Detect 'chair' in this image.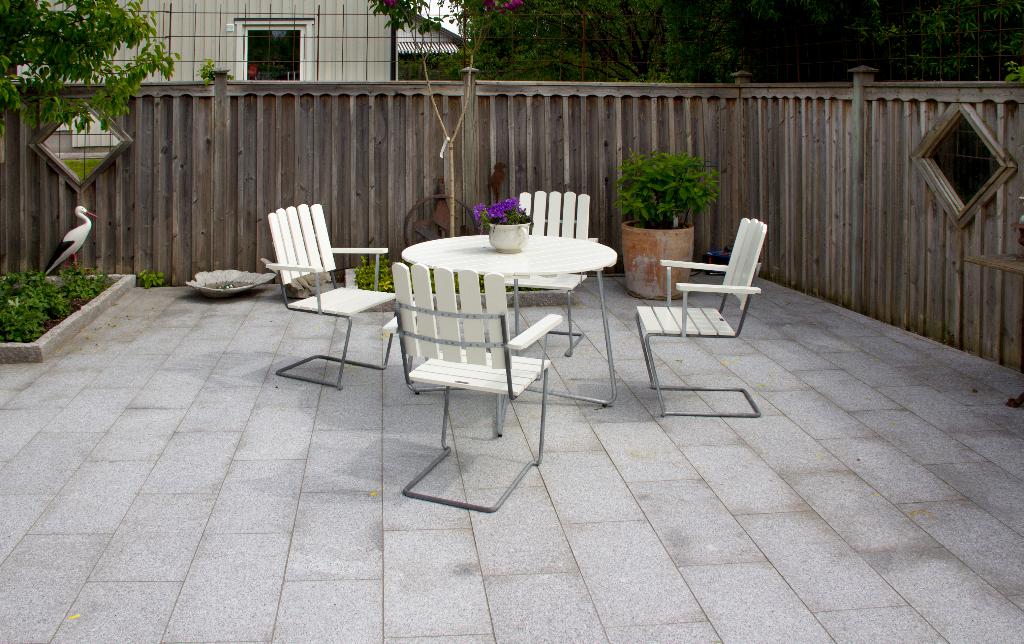
Detection: locate(262, 205, 422, 405).
